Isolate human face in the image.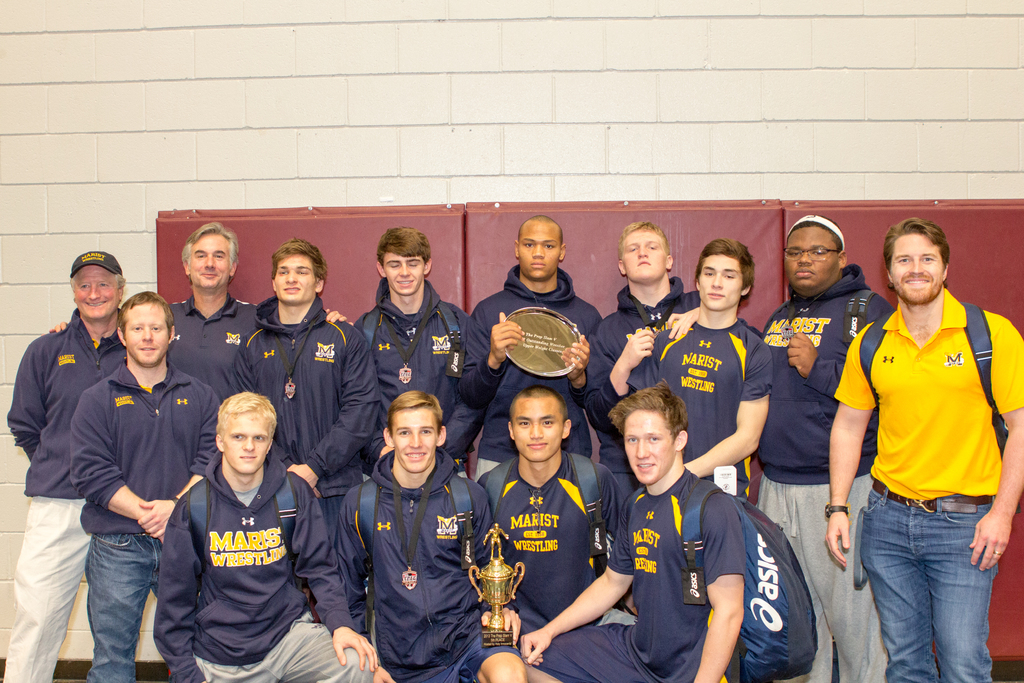
Isolated region: [390,404,435,473].
